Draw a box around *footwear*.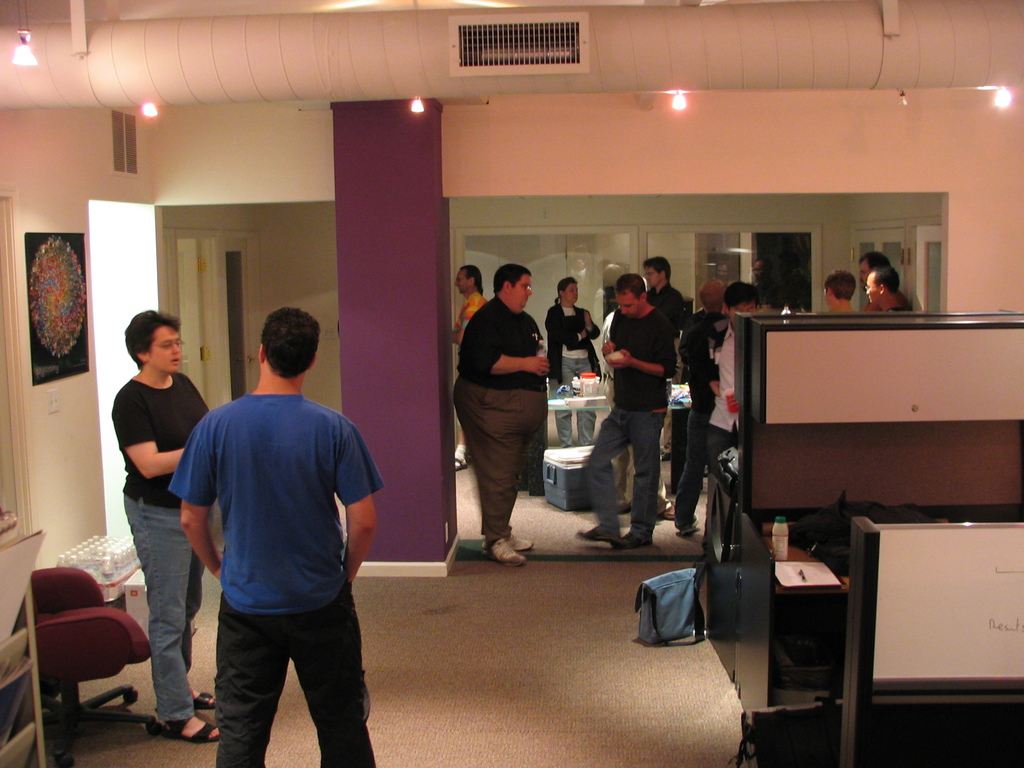
box(479, 540, 522, 568).
